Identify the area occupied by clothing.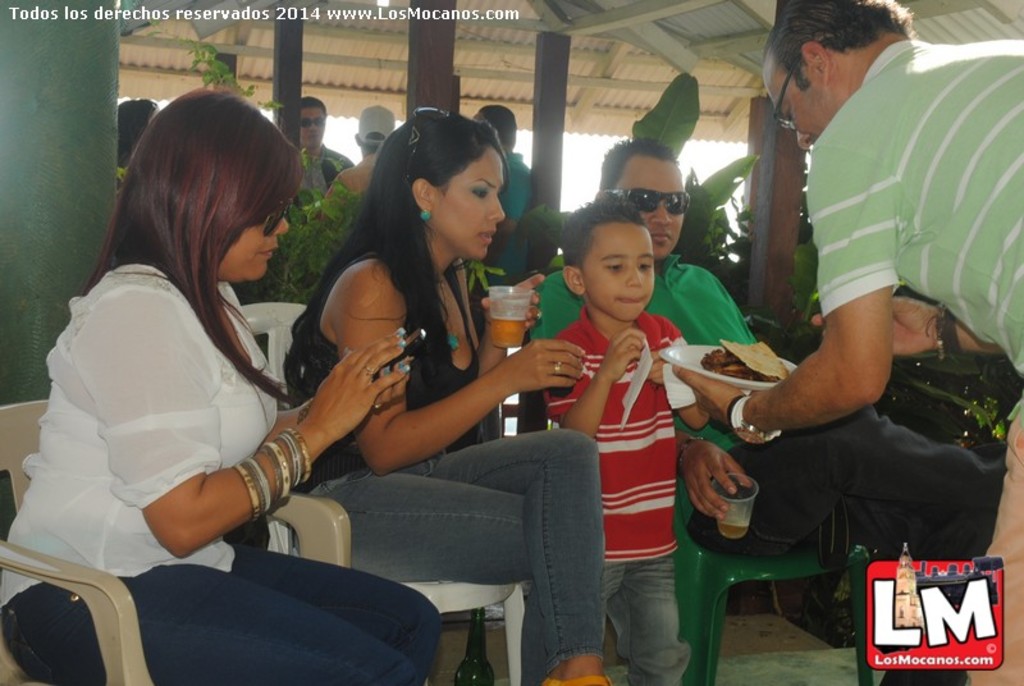
Area: <region>0, 262, 440, 685</region>.
